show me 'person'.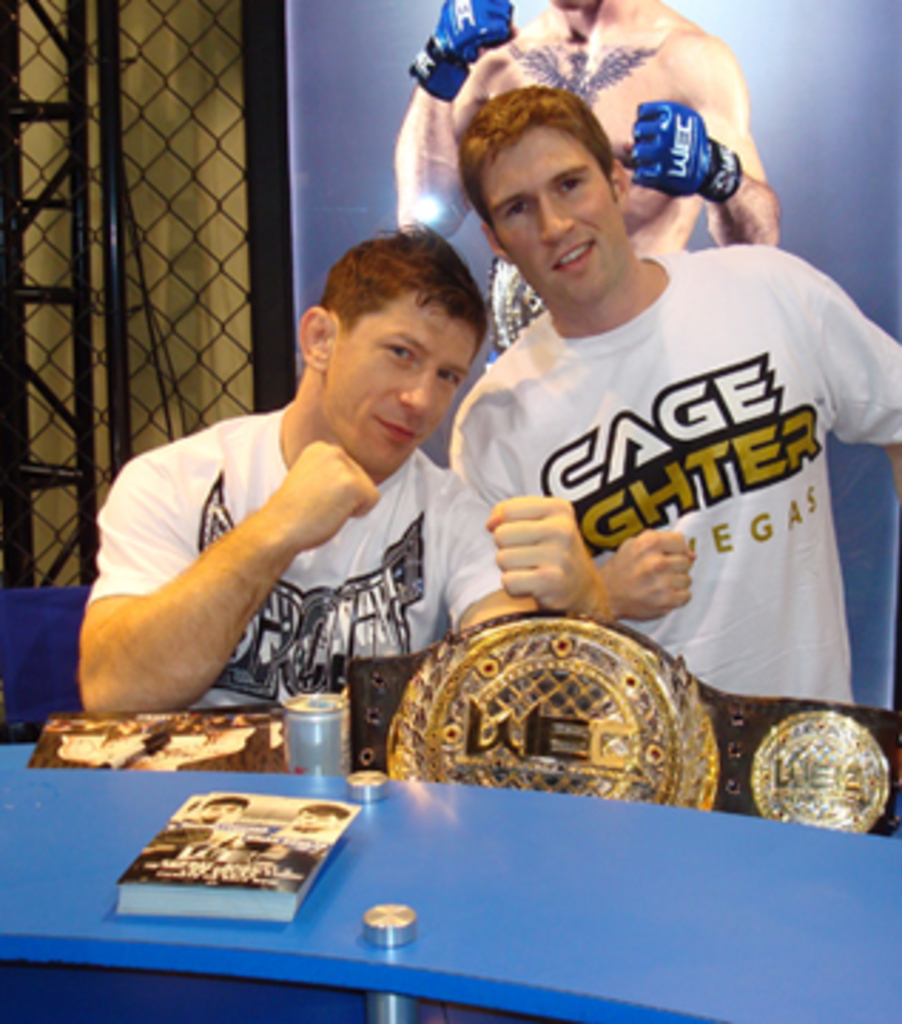
'person' is here: <region>452, 88, 896, 737</region>.
